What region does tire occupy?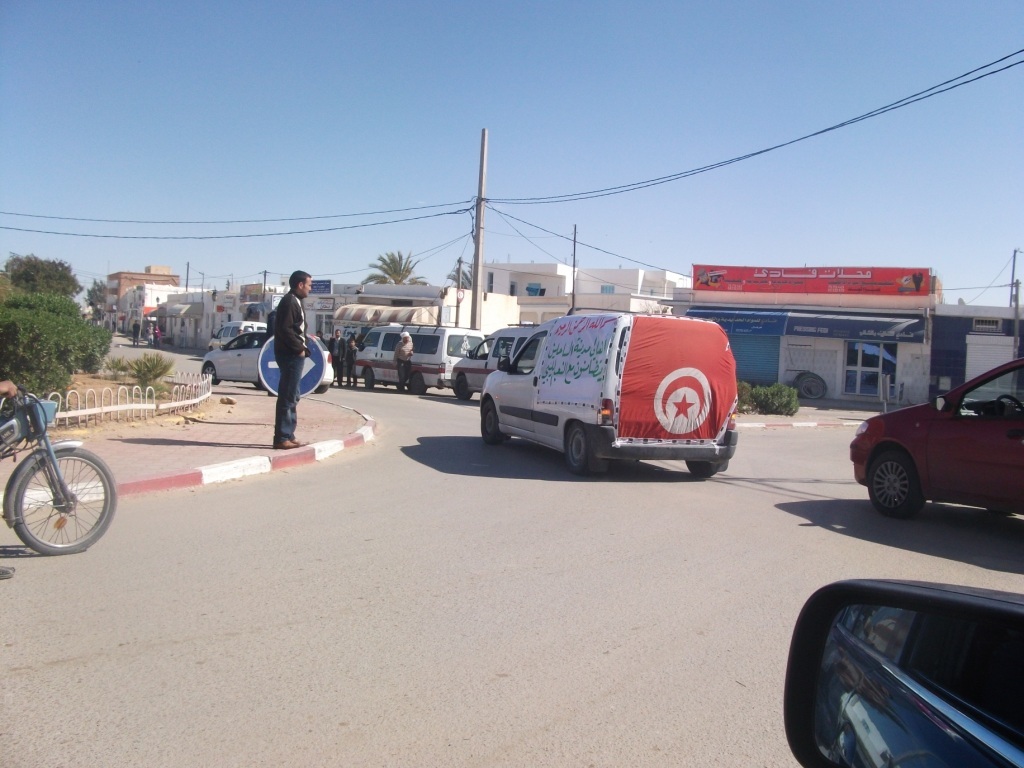
[565,422,591,476].
